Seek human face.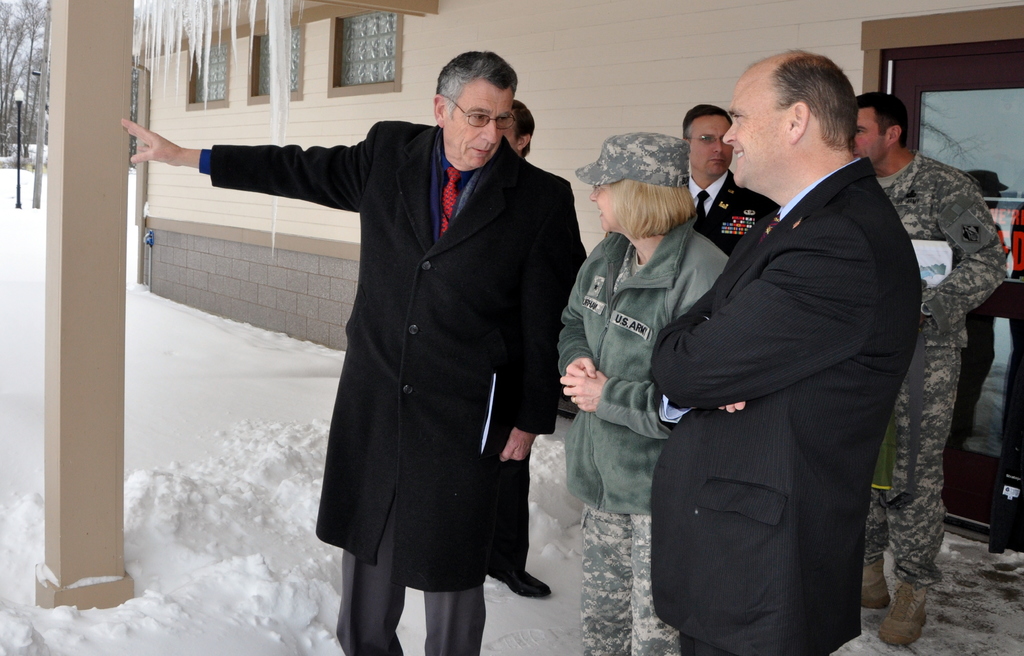
[724, 64, 786, 193].
